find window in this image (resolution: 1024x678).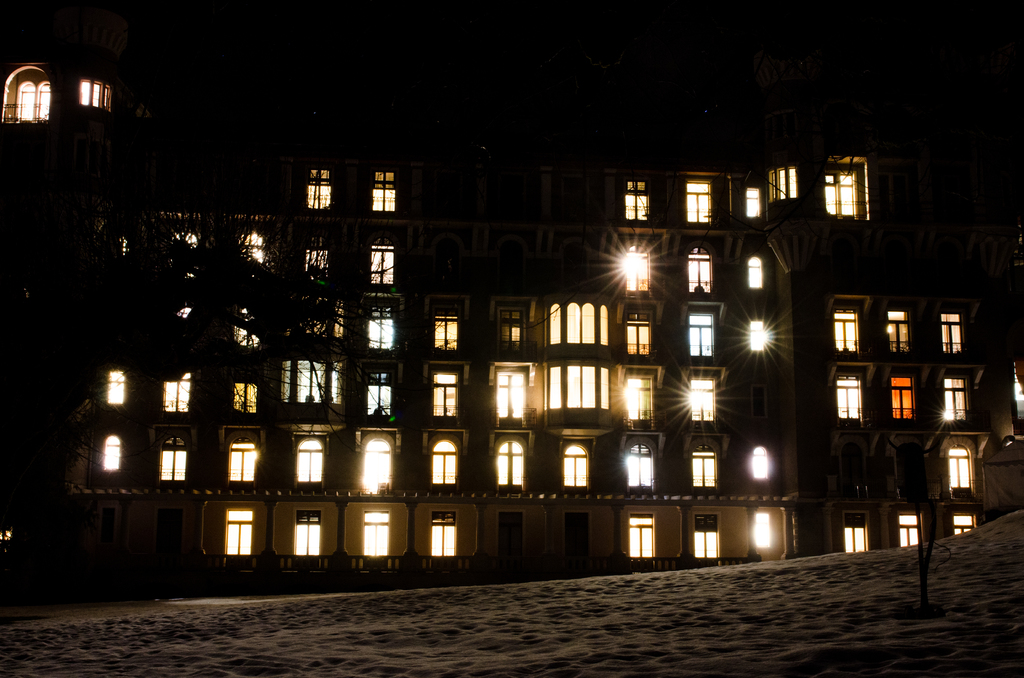
[x1=946, y1=440, x2=981, y2=501].
